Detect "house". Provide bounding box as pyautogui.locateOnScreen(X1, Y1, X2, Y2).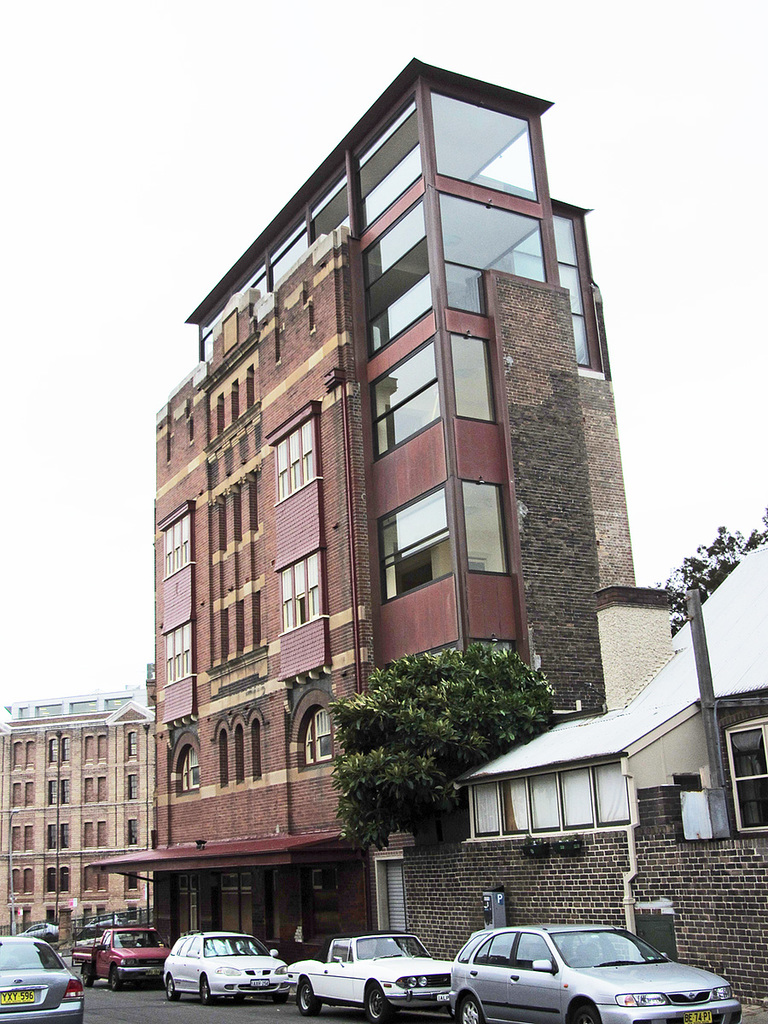
pyautogui.locateOnScreen(443, 534, 767, 1023).
